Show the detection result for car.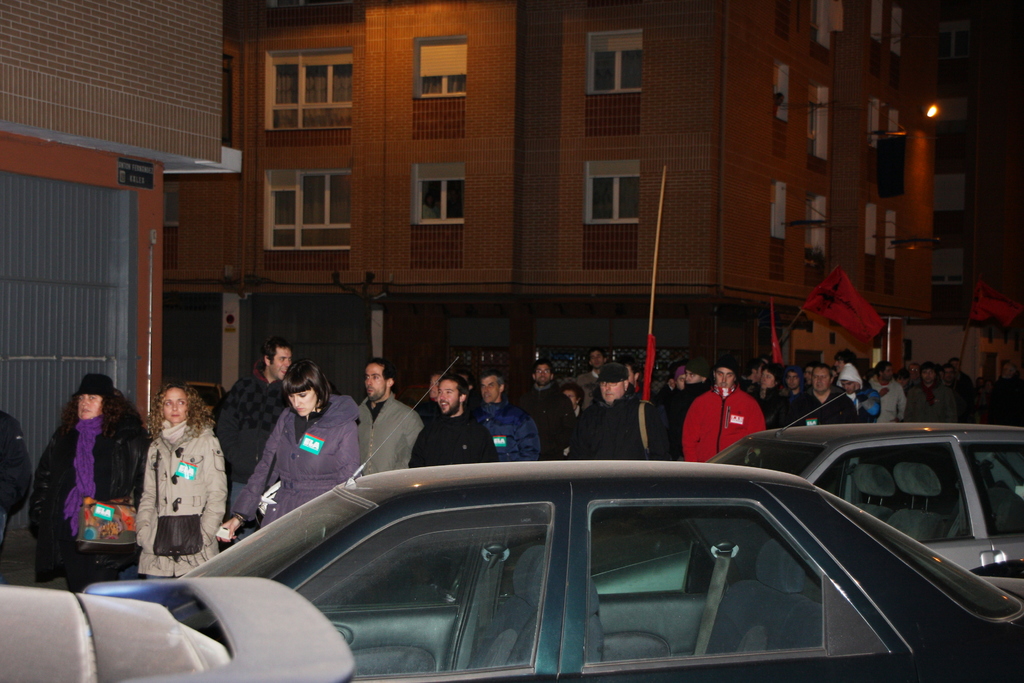
rect(165, 356, 1023, 682).
